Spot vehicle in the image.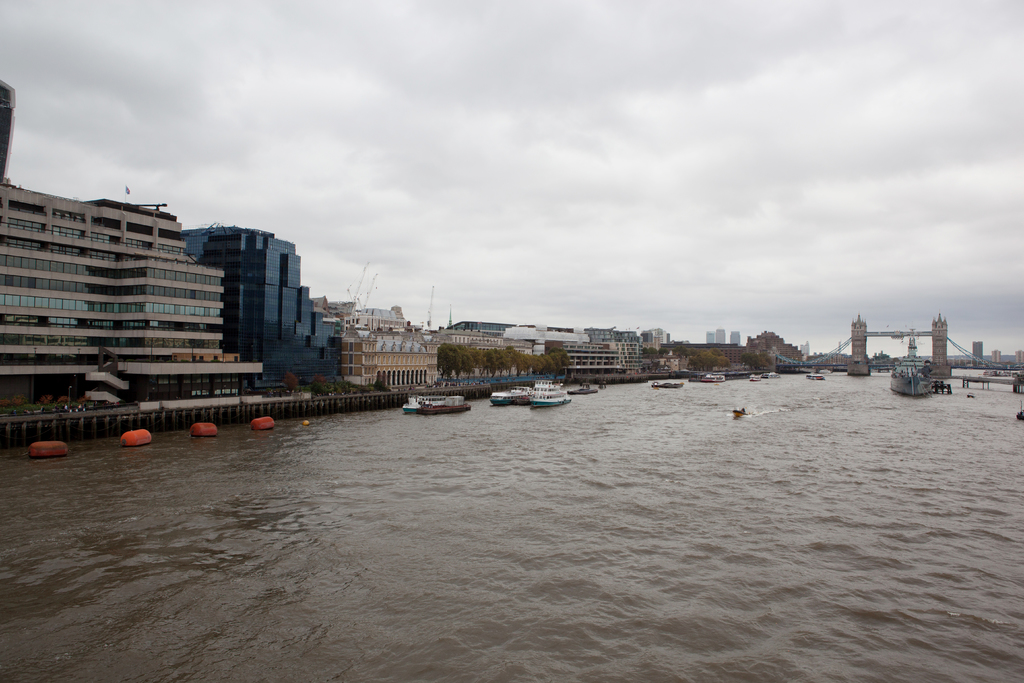
vehicle found at x1=403 y1=390 x2=475 y2=412.
